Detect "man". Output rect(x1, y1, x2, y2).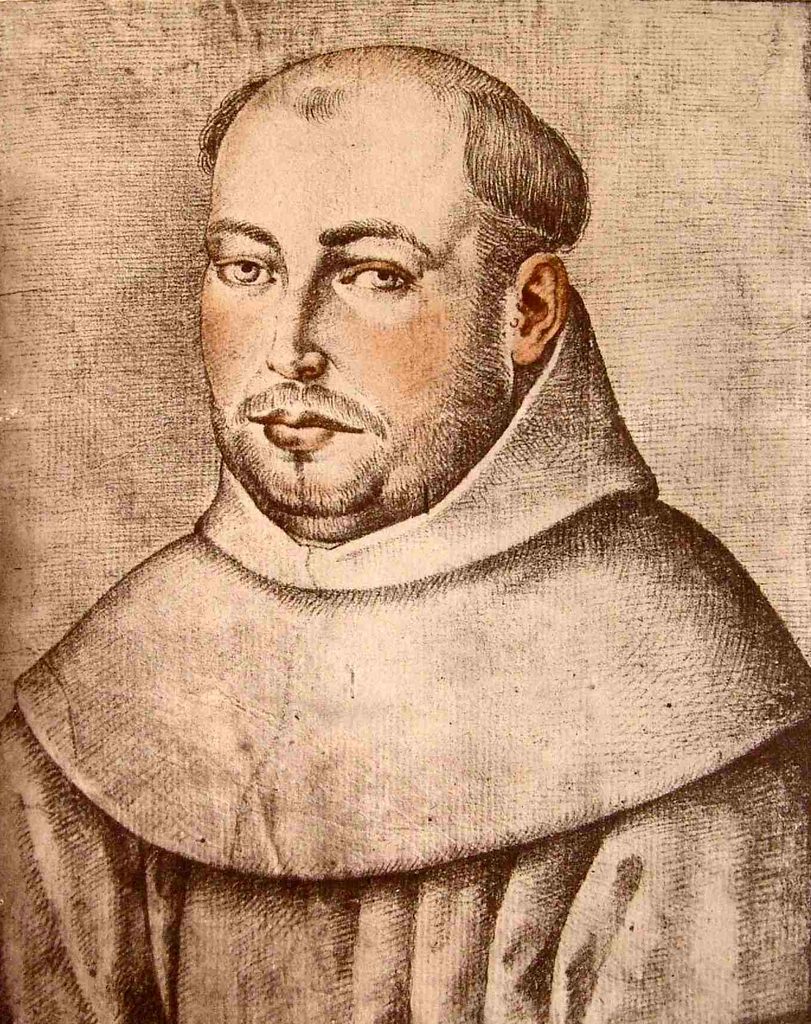
rect(0, 42, 810, 1023).
